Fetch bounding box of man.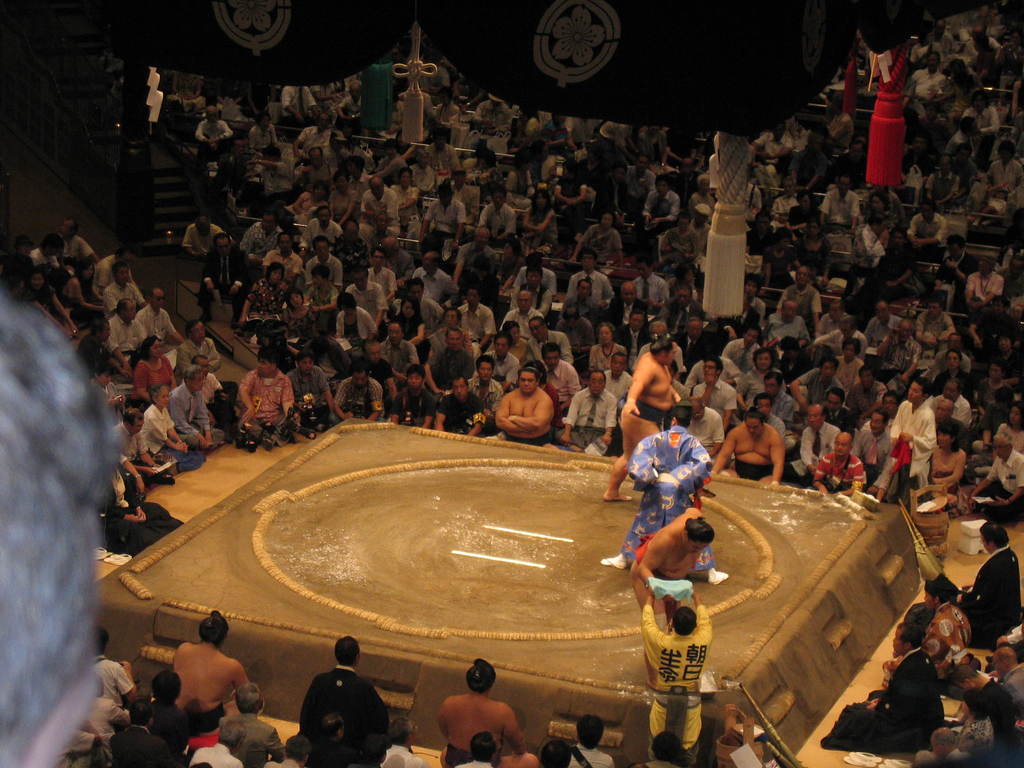
Bbox: 632/256/668/308.
